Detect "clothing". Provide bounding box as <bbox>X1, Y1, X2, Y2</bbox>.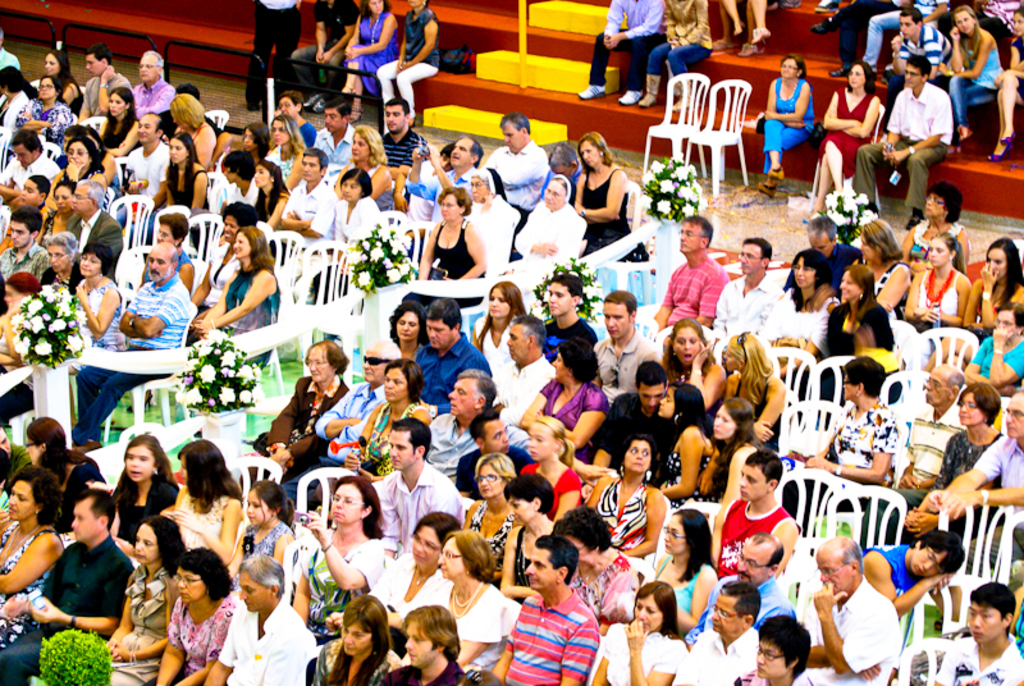
<bbox>947, 29, 997, 125</bbox>.
